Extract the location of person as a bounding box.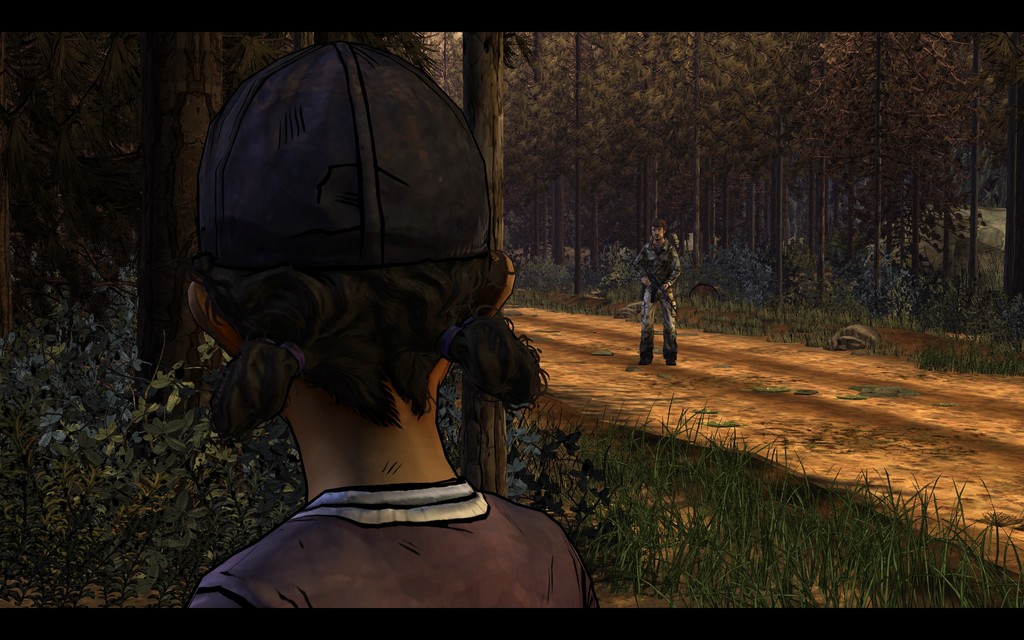
{"x1": 185, "y1": 35, "x2": 604, "y2": 612}.
